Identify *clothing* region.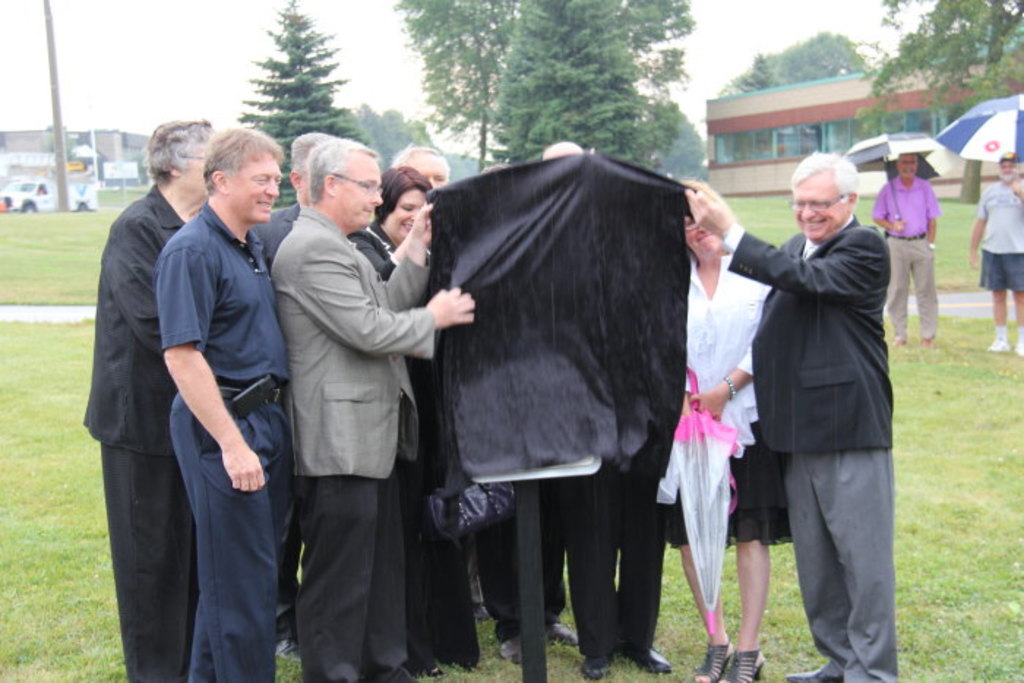
Region: Rect(676, 233, 793, 547).
